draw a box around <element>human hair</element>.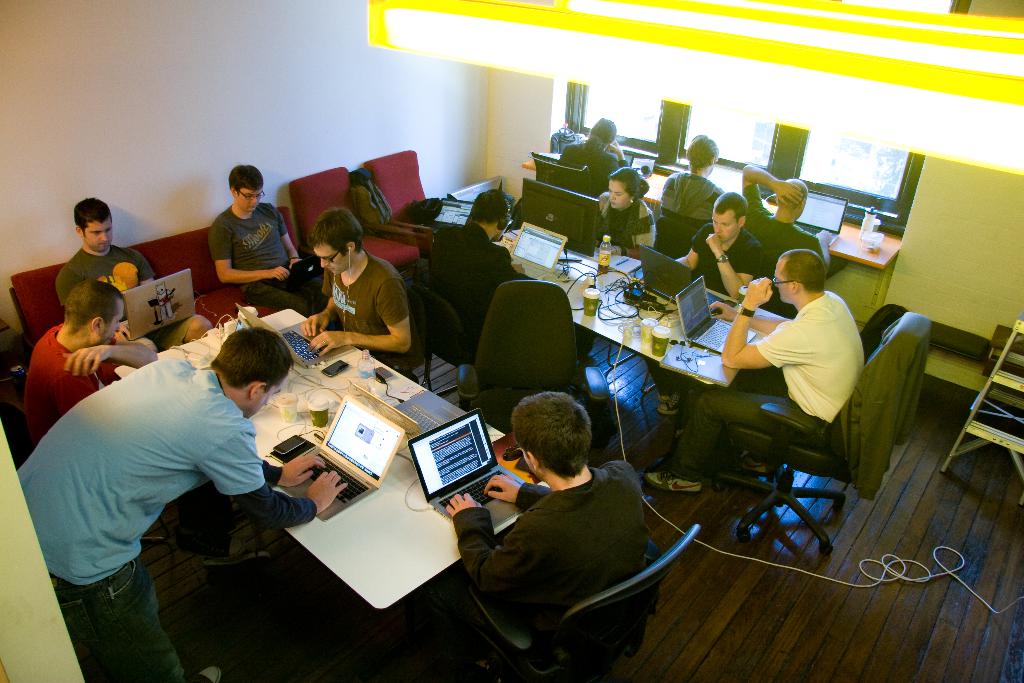
x1=76, y1=192, x2=115, y2=233.
